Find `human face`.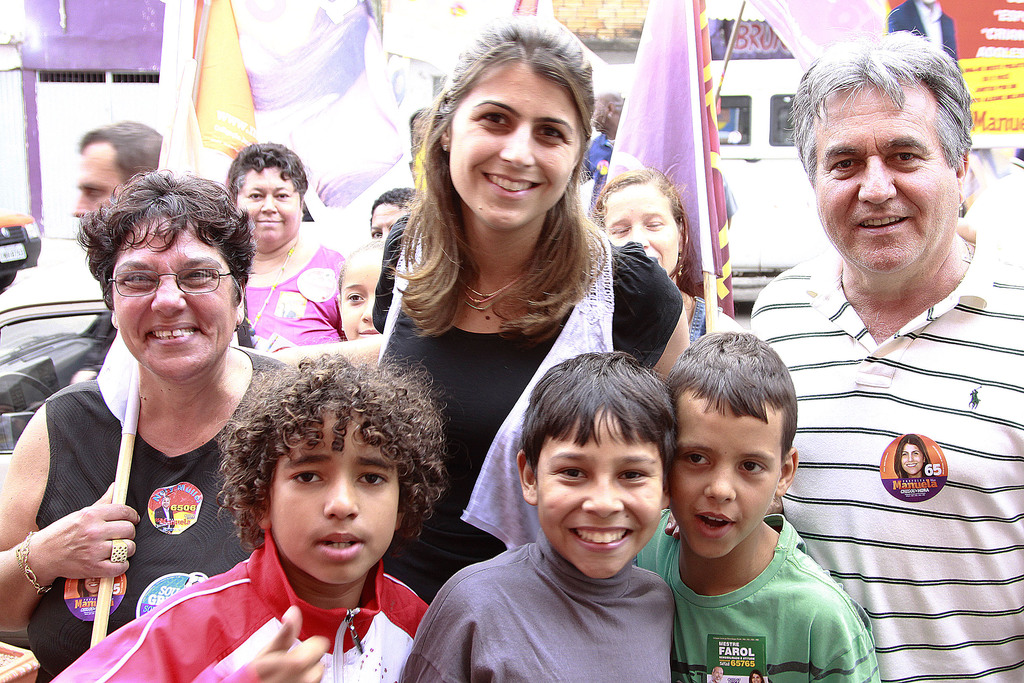
locate(818, 81, 948, 276).
